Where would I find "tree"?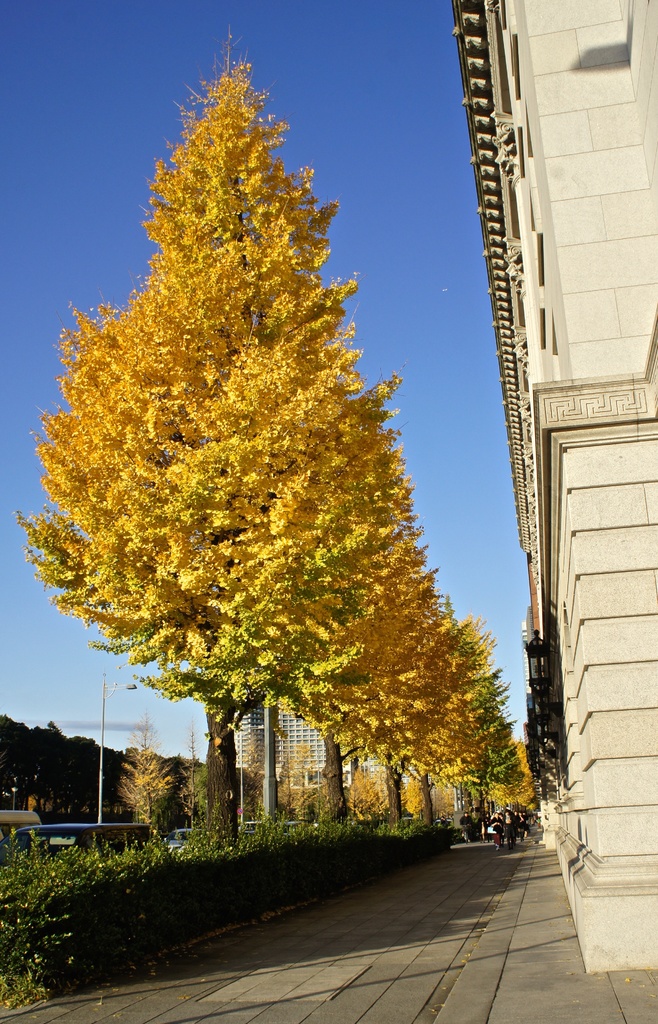
At <bbox>349, 758, 390, 815</bbox>.
